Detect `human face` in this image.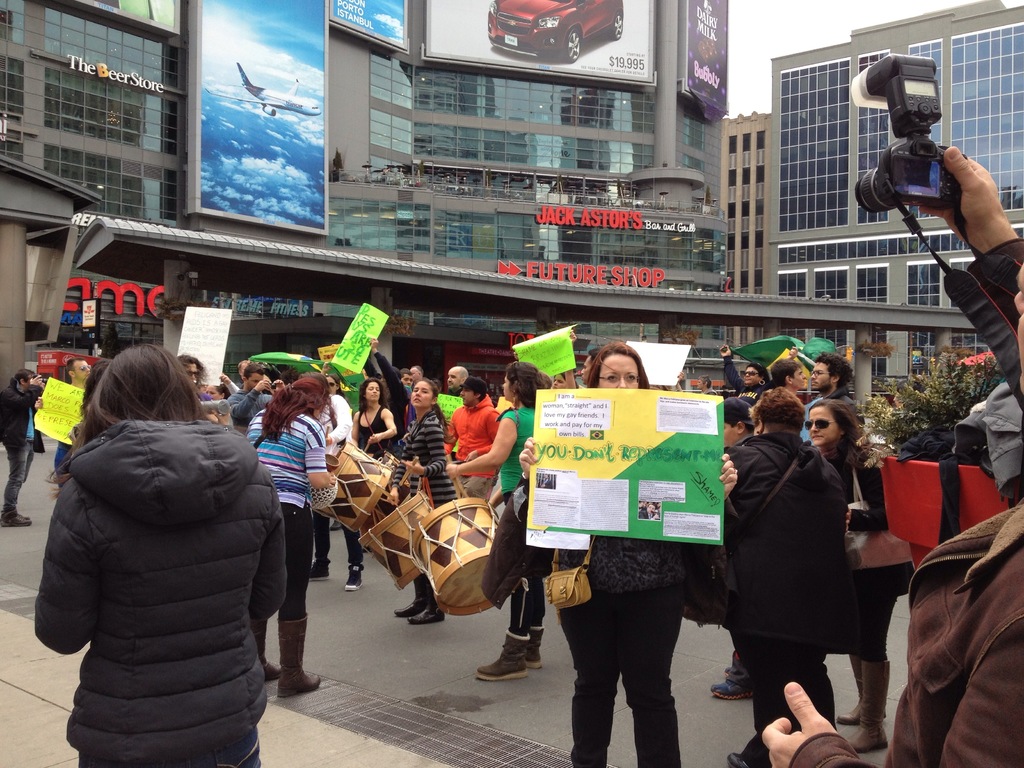
Detection: (left=459, top=386, right=475, bottom=406).
